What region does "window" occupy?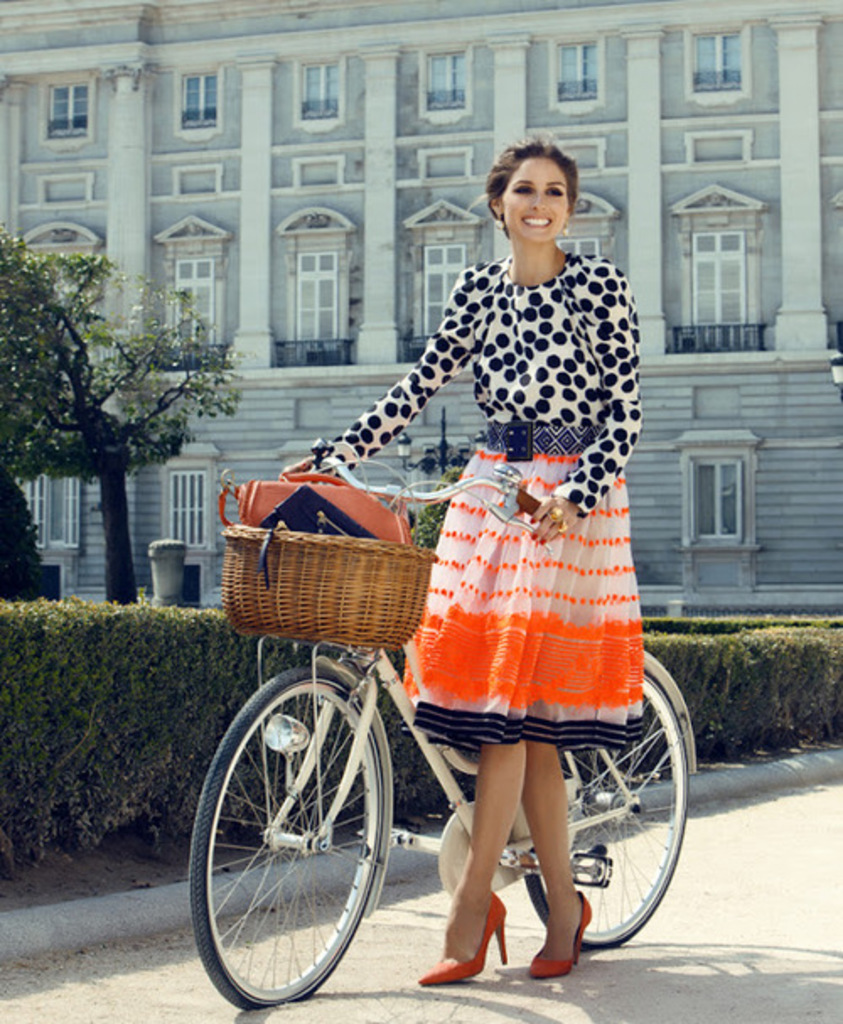
x1=30, y1=228, x2=99, y2=376.
